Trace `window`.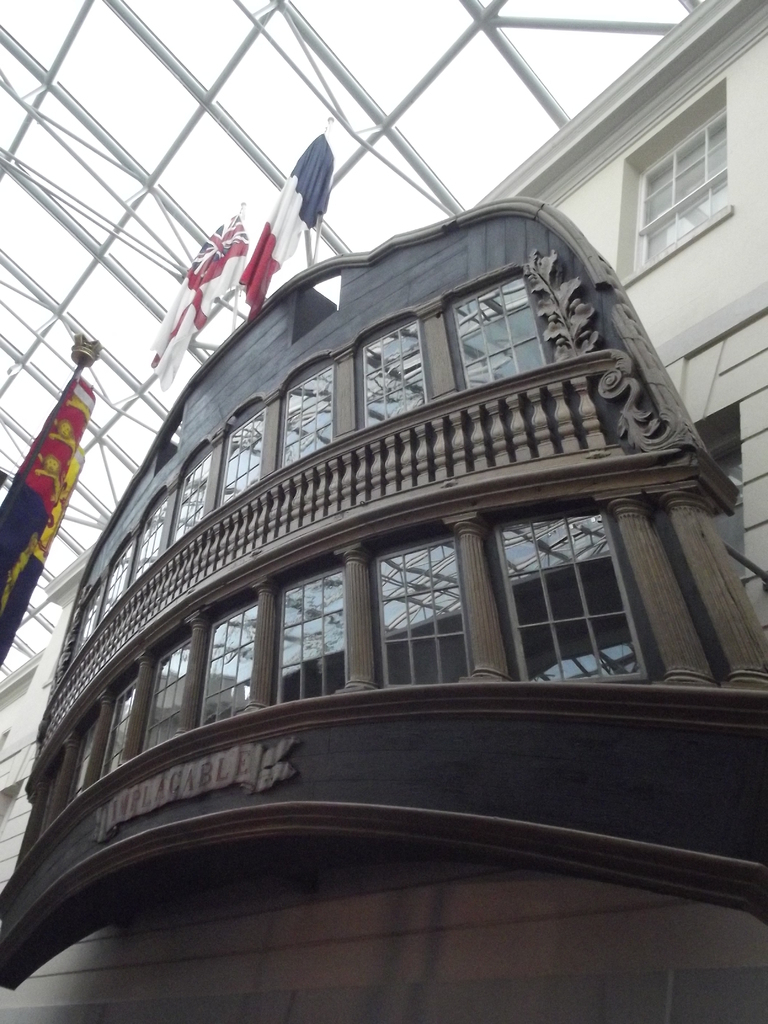
Traced to [360, 316, 432, 431].
